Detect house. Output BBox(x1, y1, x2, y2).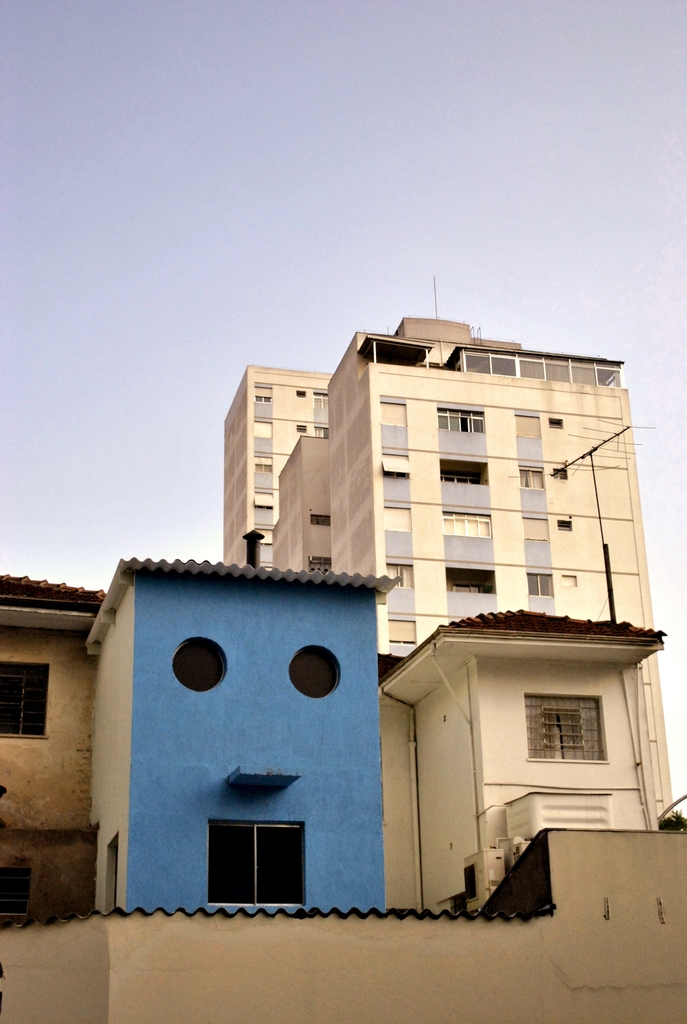
BBox(262, 300, 659, 915).
